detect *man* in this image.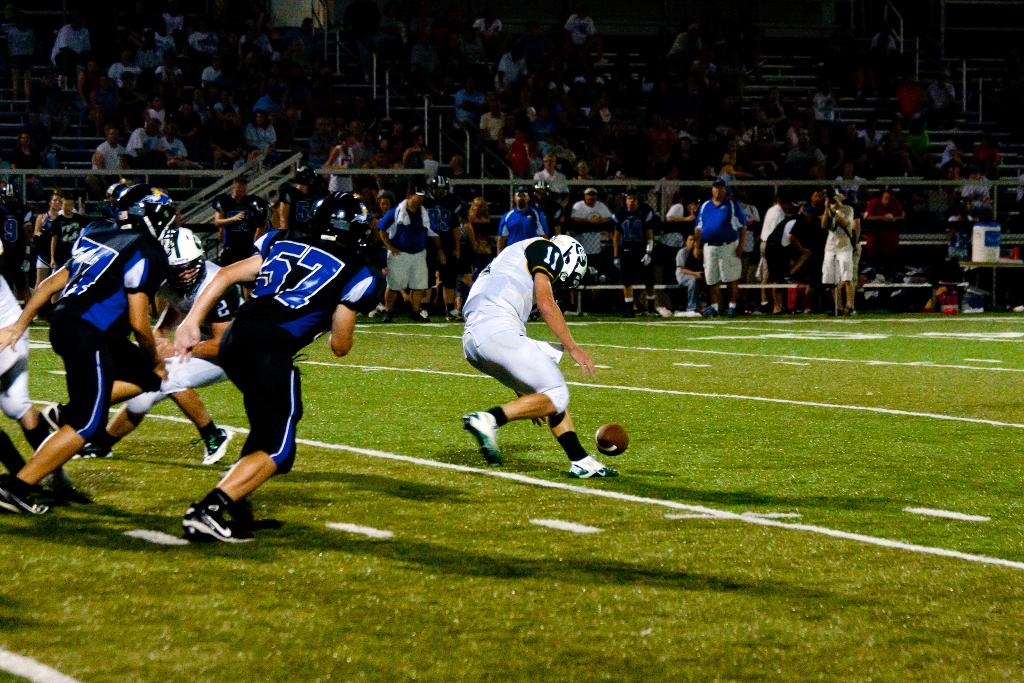
Detection: detection(496, 43, 532, 90).
